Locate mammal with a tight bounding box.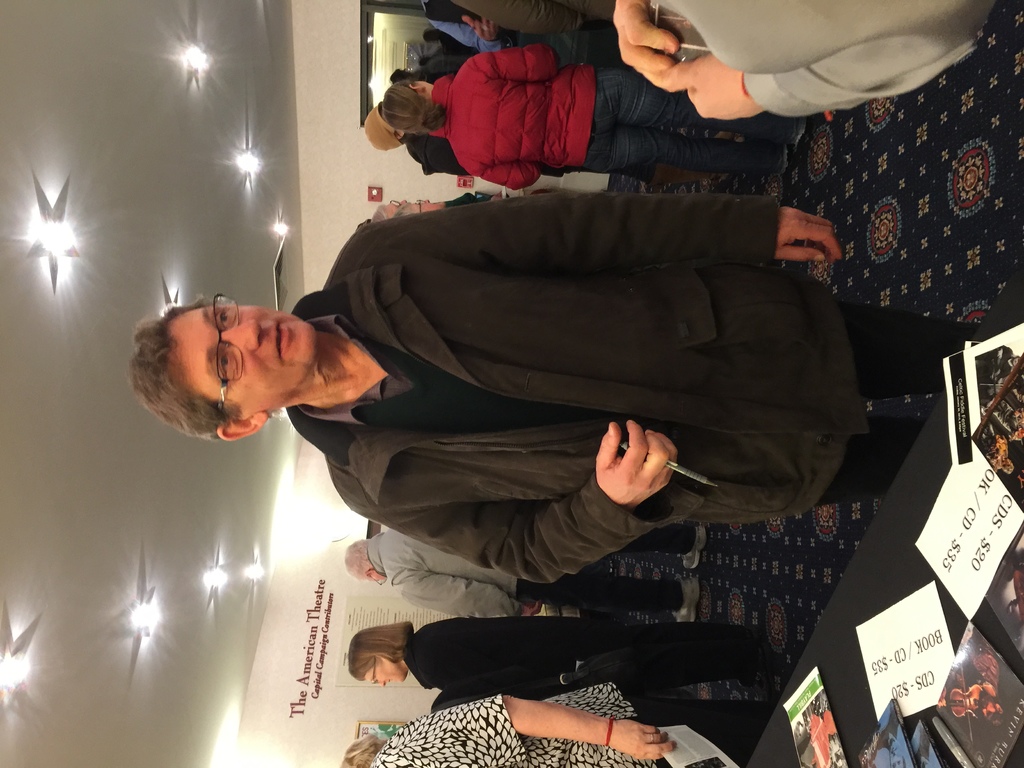
447/0/620/36.
